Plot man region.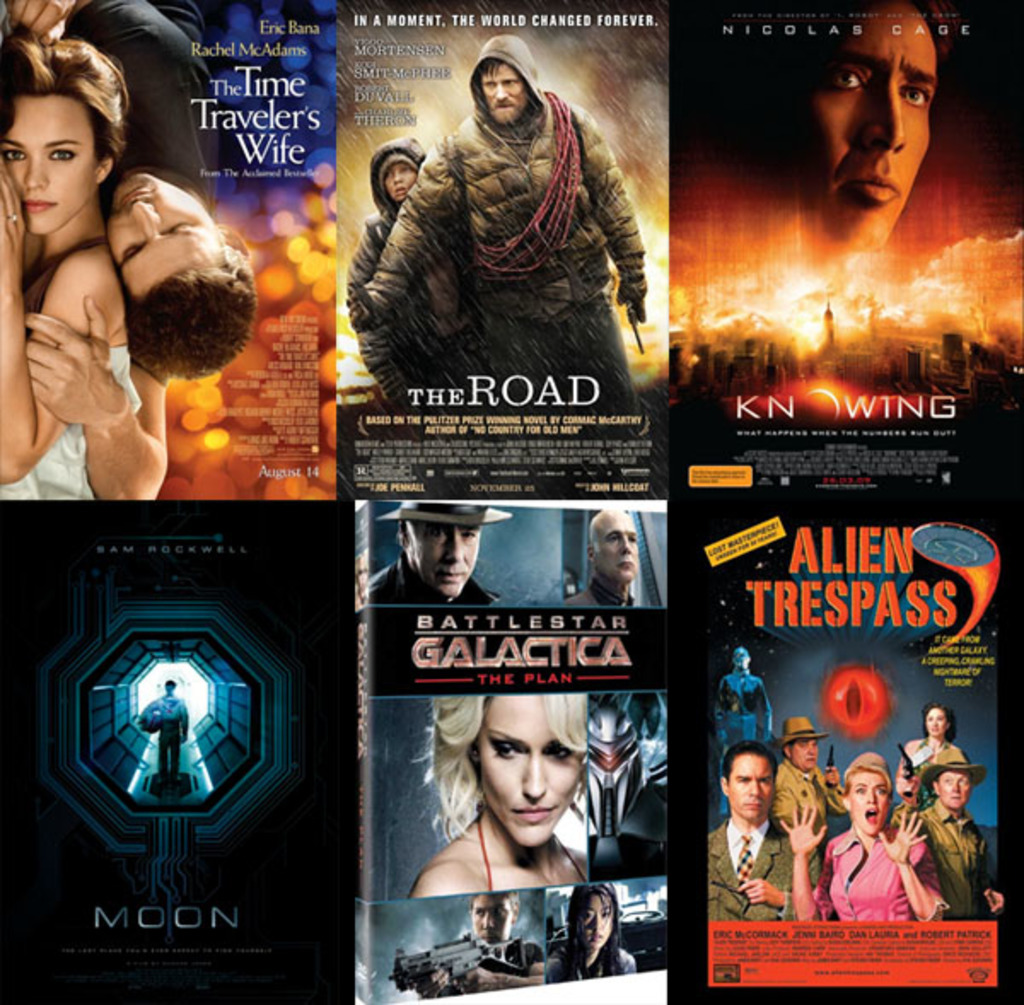
Plotted at {"left": 558, "top": 512, "right": 638, "bottom": 607}.
